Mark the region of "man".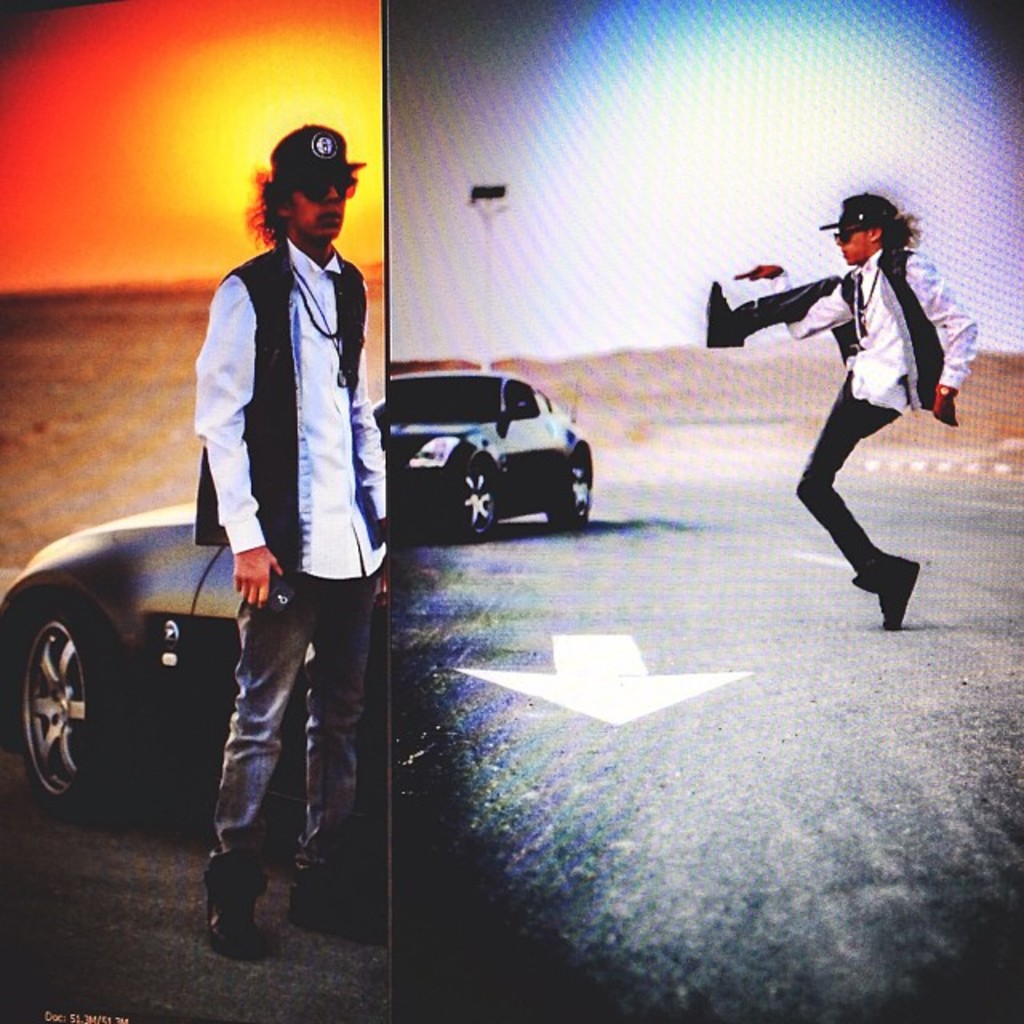
Region: (162, 80, 402, 942).
